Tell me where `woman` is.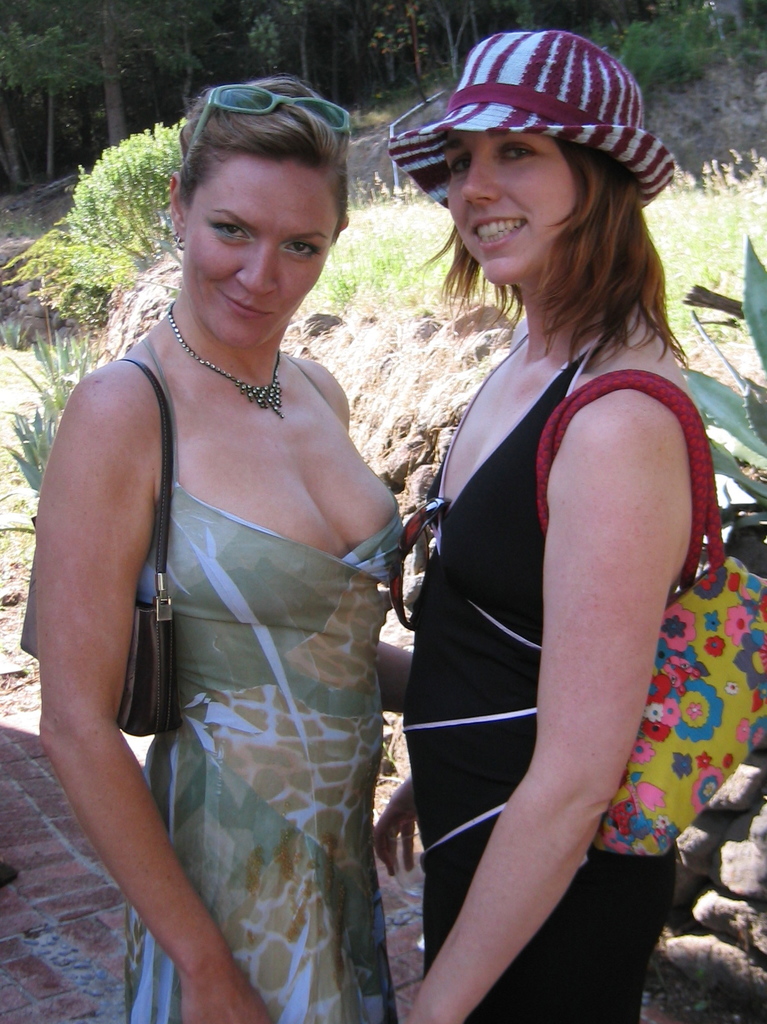
`woman` is at <bbox>38, 76, 445, 1021</bbox>.
